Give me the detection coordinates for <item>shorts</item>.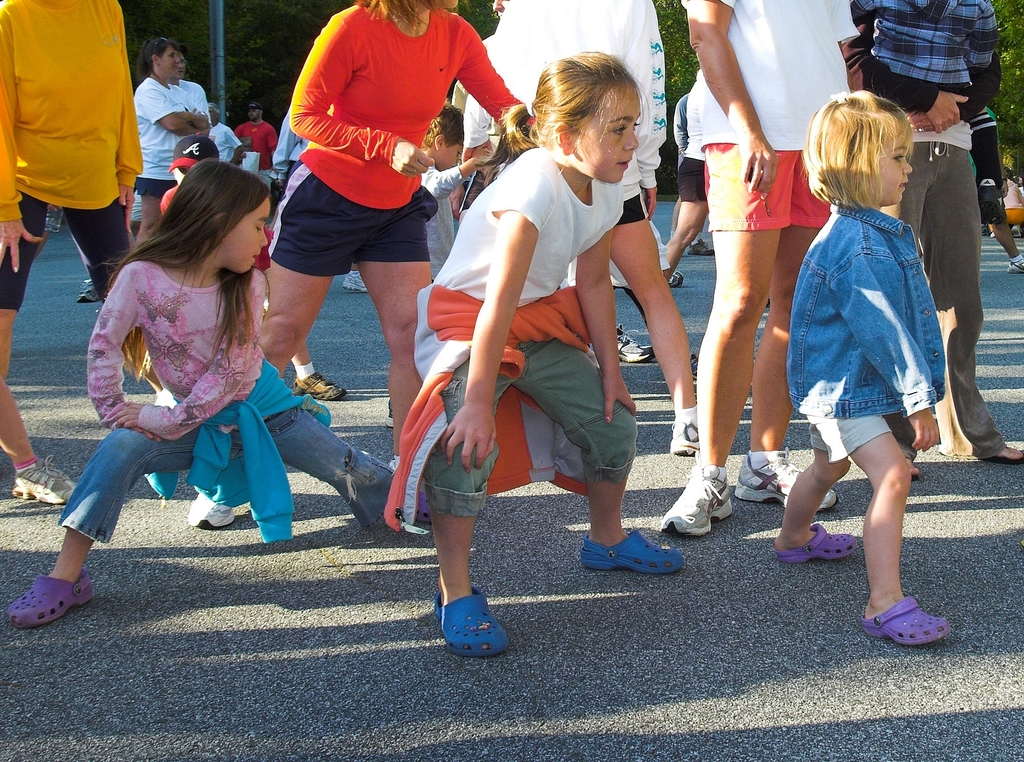
[left=678, top=158, right=704, bottom=197].
